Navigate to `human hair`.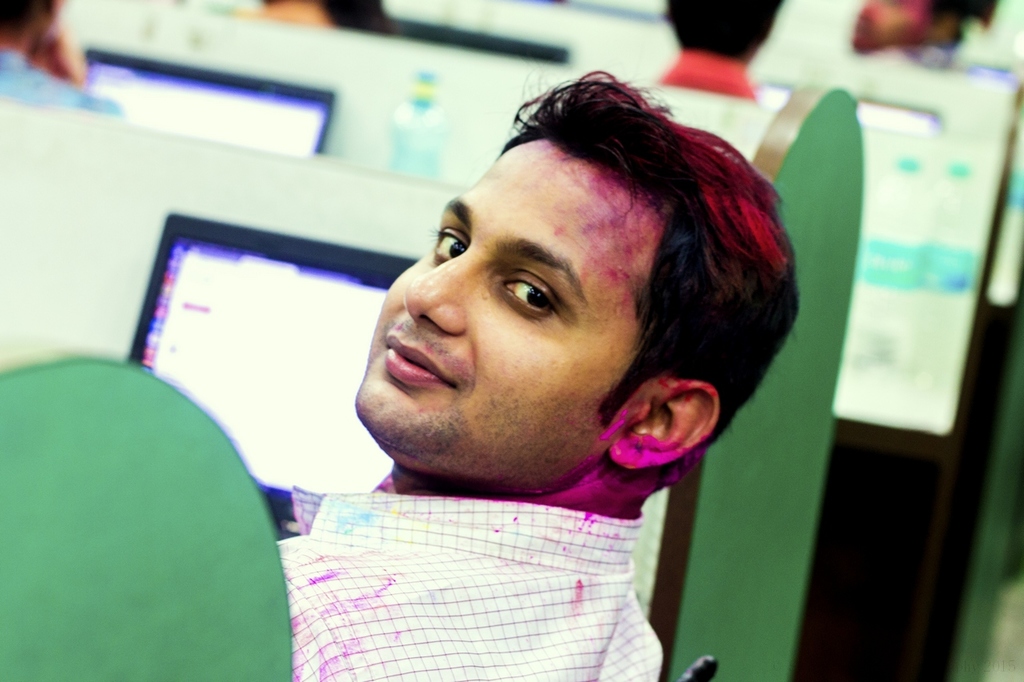
Navigation target: x1=669 y1=0 x2=785 y2=58.
